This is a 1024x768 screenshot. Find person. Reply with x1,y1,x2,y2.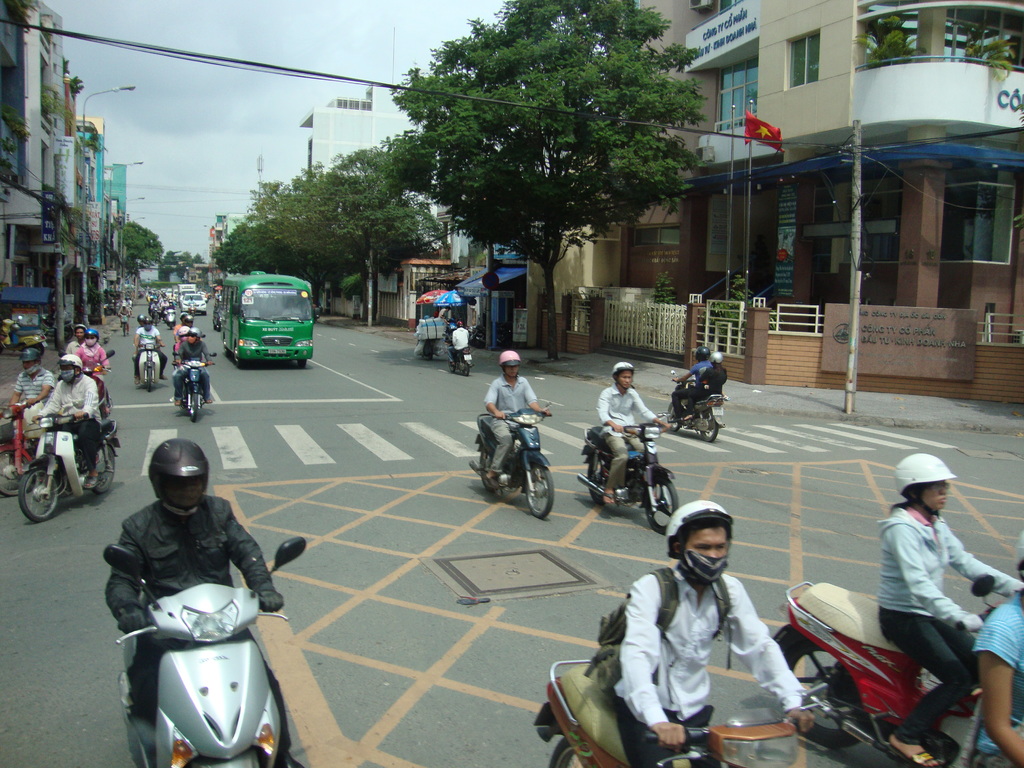
7,342,56,446.
